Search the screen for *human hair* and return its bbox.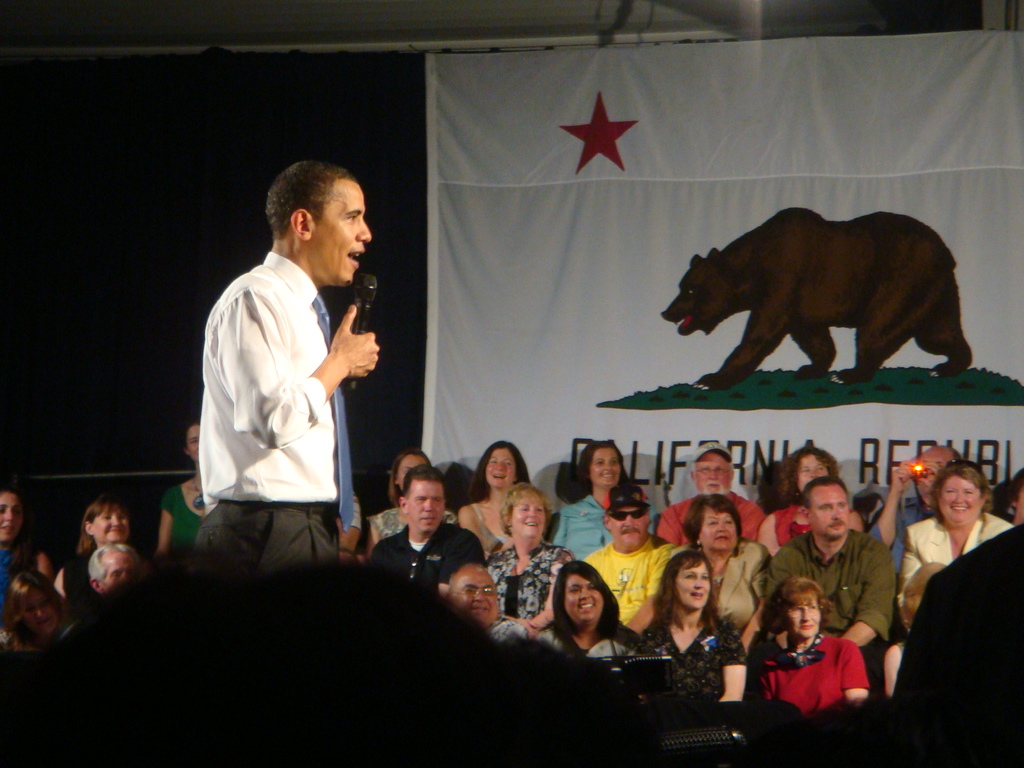
Found: (left=11, top=573, right=70, bottom=643).
